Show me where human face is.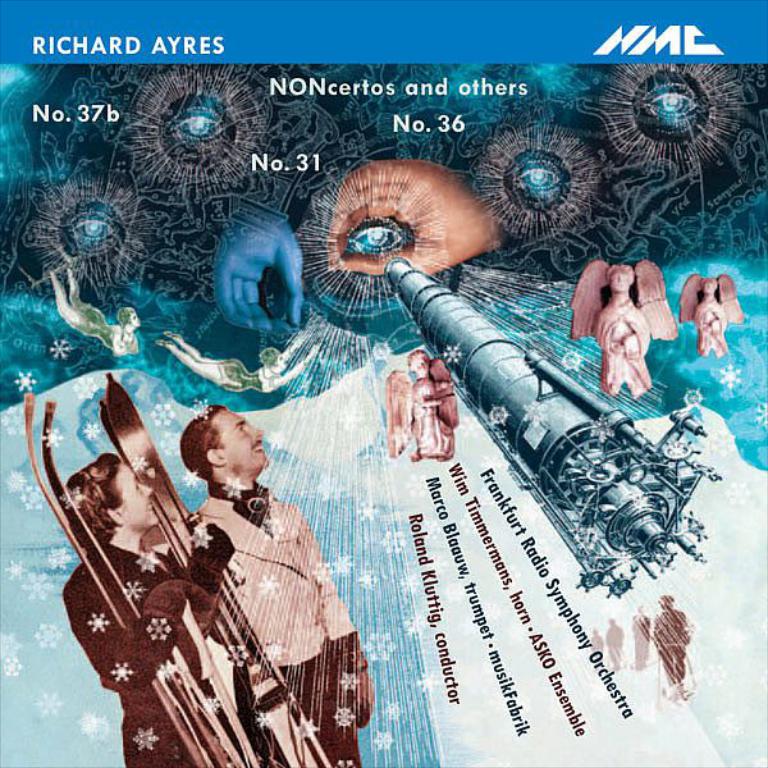
human face is at [216, 411, 266, 470].
